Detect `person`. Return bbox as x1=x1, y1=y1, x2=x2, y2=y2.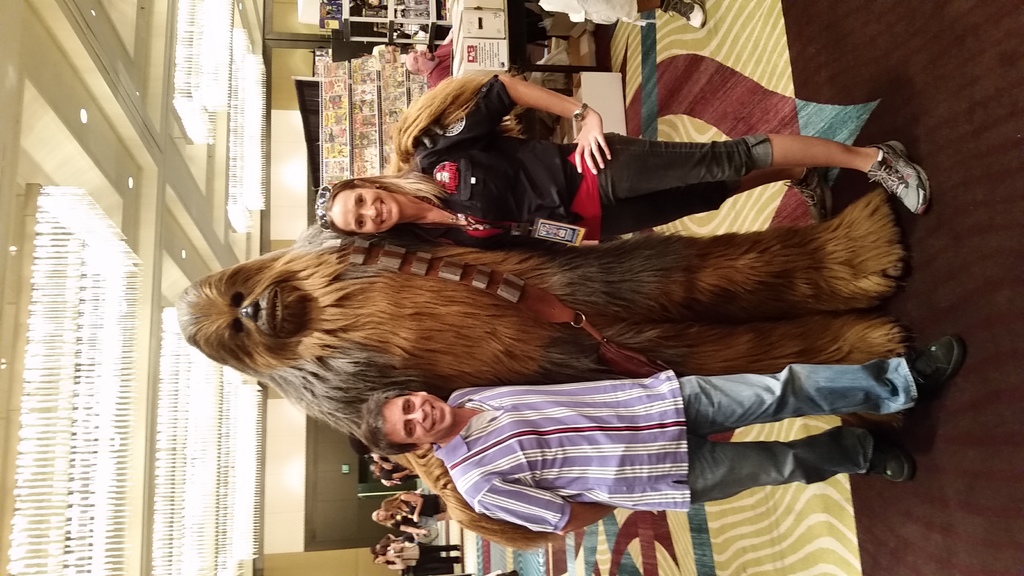
x1=383, y1=490, x2=448, y2=524.
